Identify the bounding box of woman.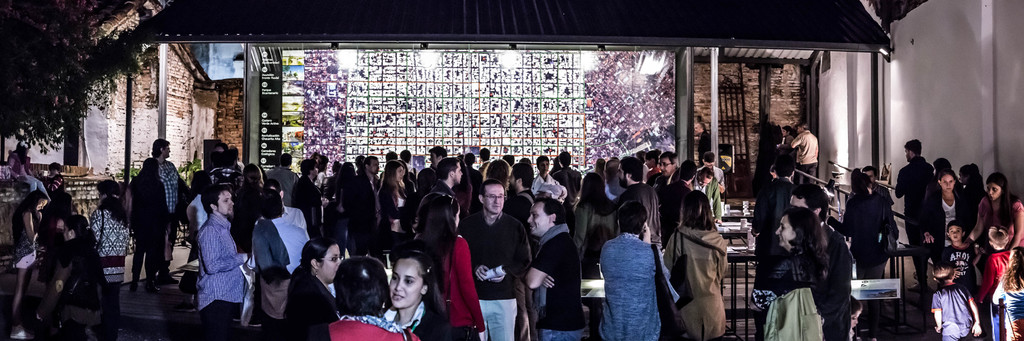
[92, 180, 131, 329].
